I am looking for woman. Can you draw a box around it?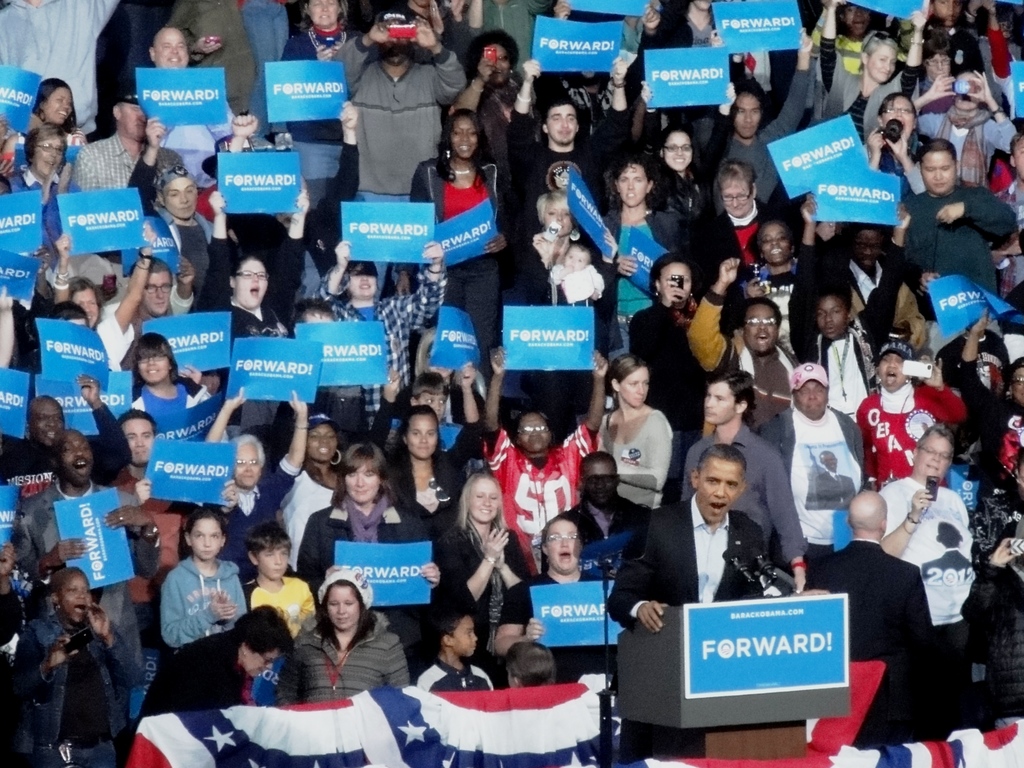
Sure, the bounding box is left=266, top=0, right=361, bottom=213.
